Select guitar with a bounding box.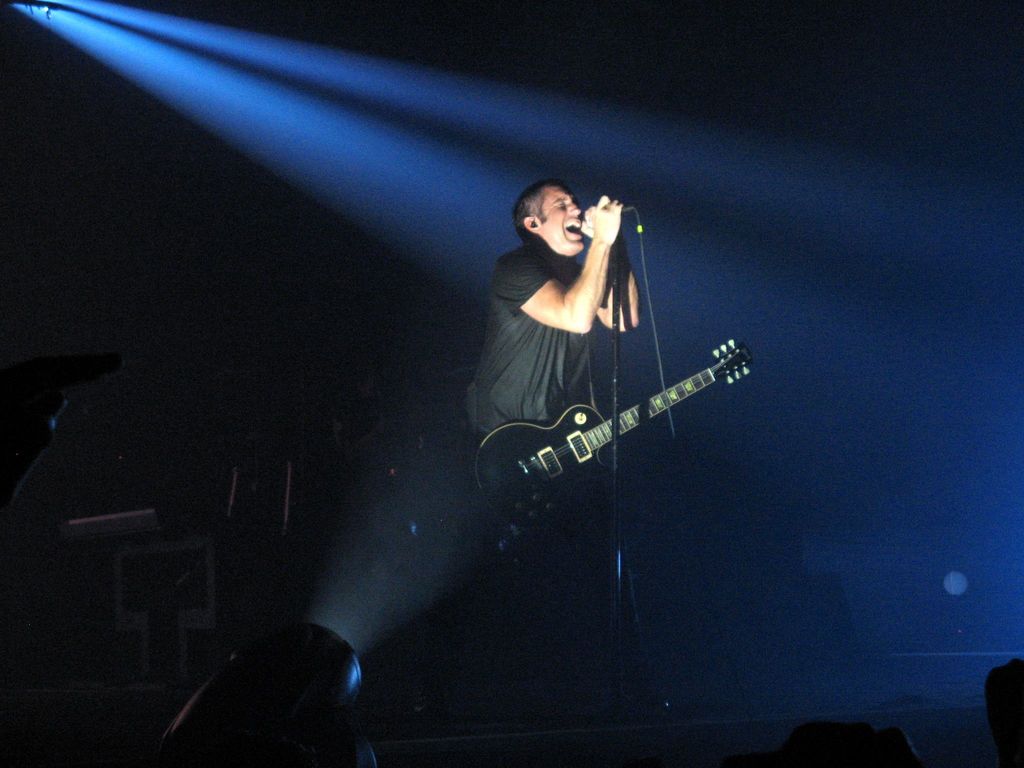
463/340/748/504.
